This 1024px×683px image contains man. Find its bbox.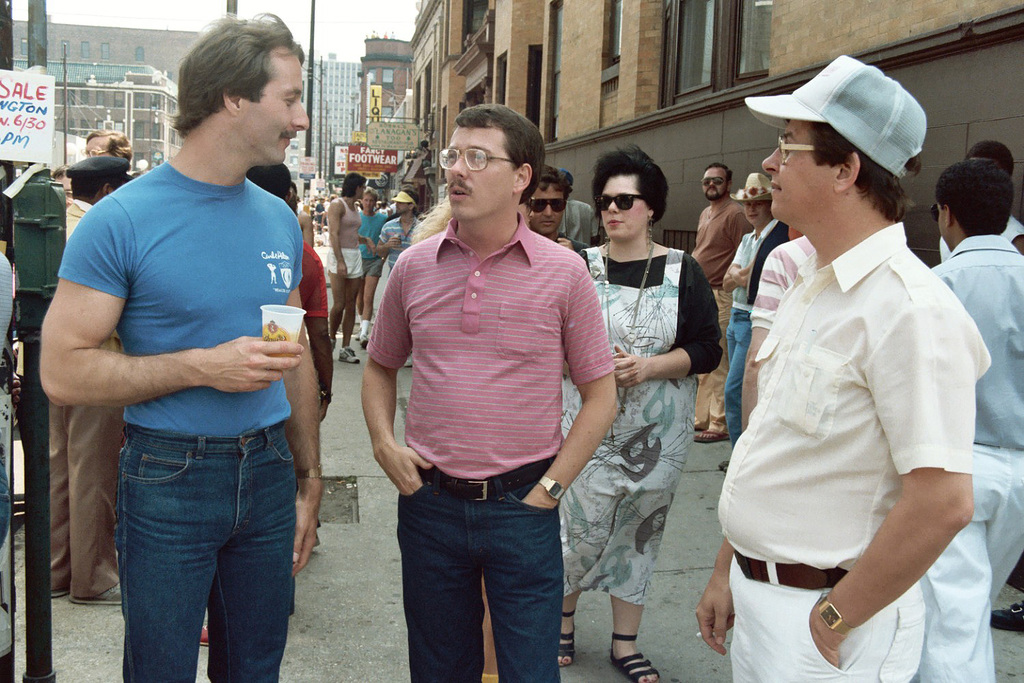
[left=929, top=160, right=1023, bottom=682].
